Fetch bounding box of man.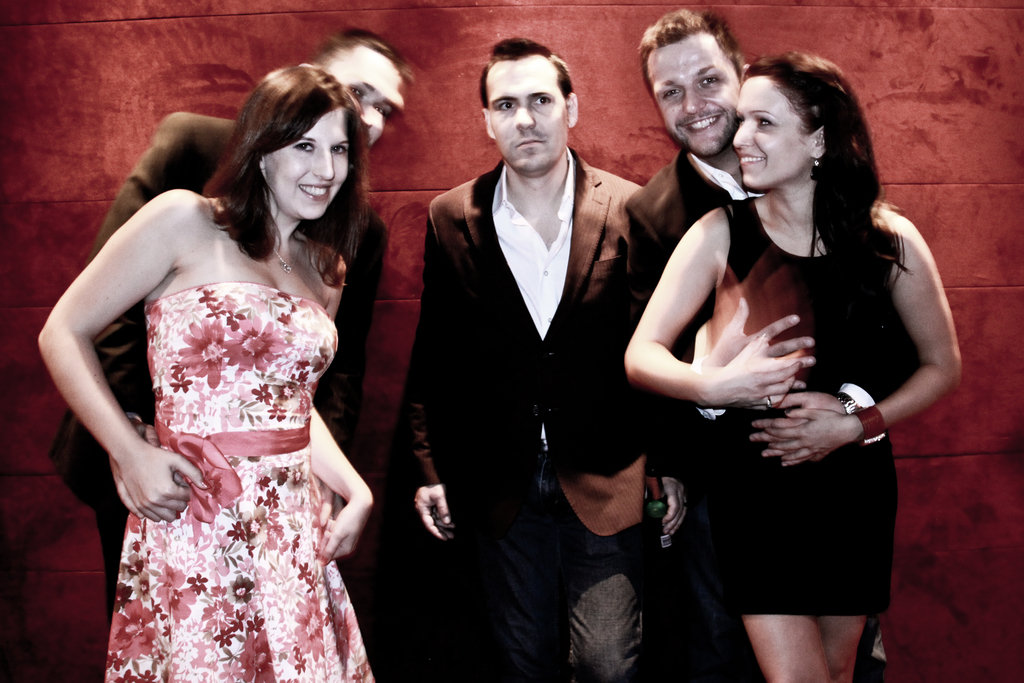
Bbox: 397, 26, 634, 645.
